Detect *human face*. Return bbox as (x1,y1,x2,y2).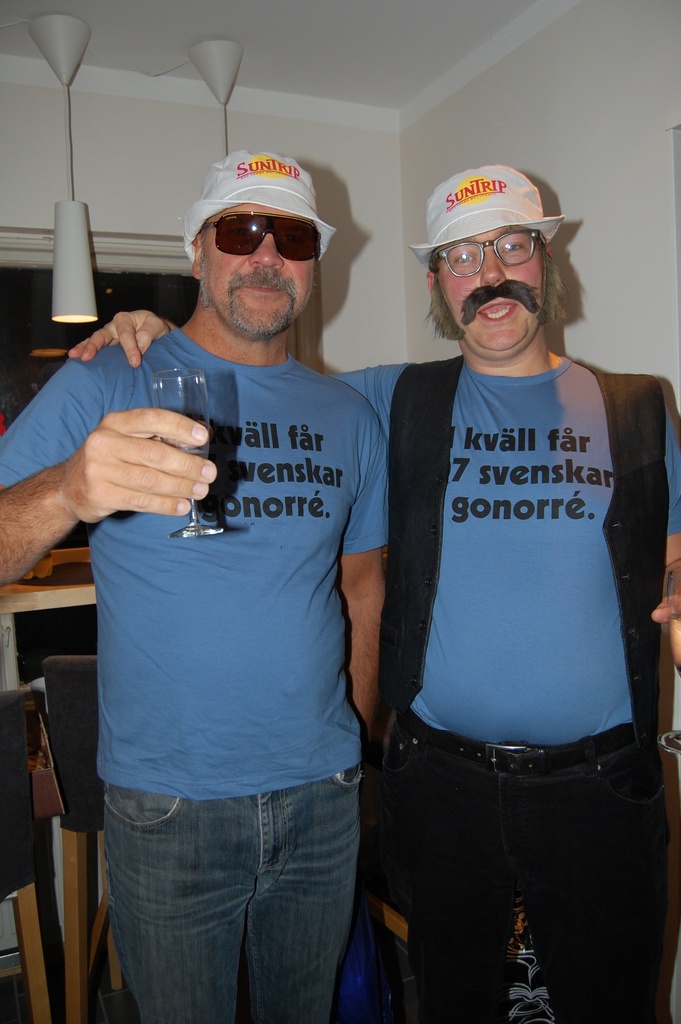
(203,202,327,339).
